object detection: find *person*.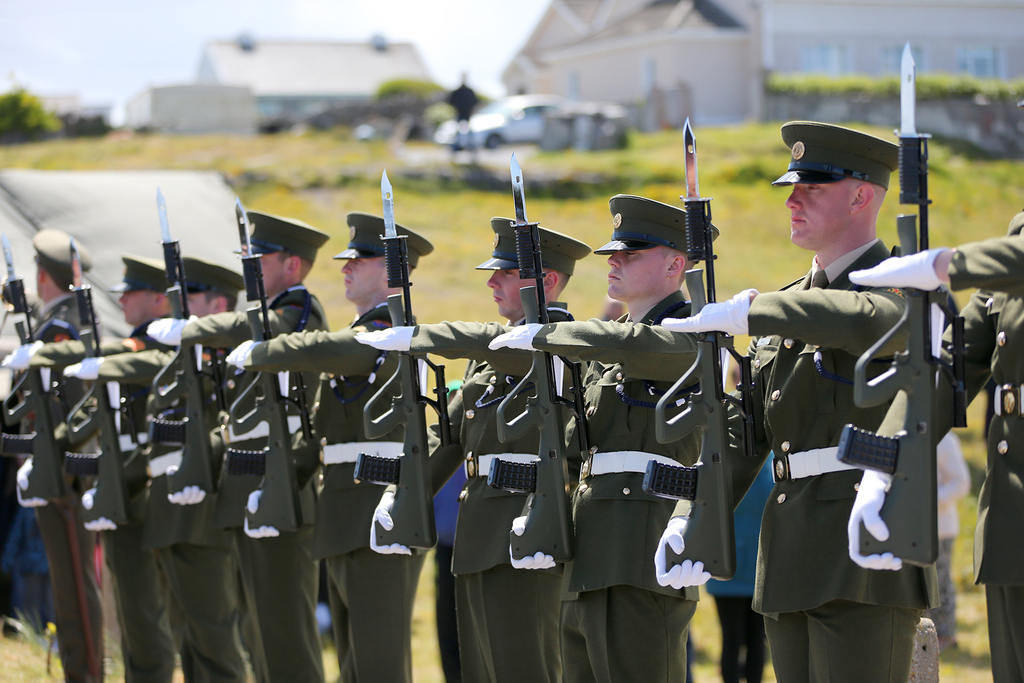
bbox=[145, 208, 339, 682].
